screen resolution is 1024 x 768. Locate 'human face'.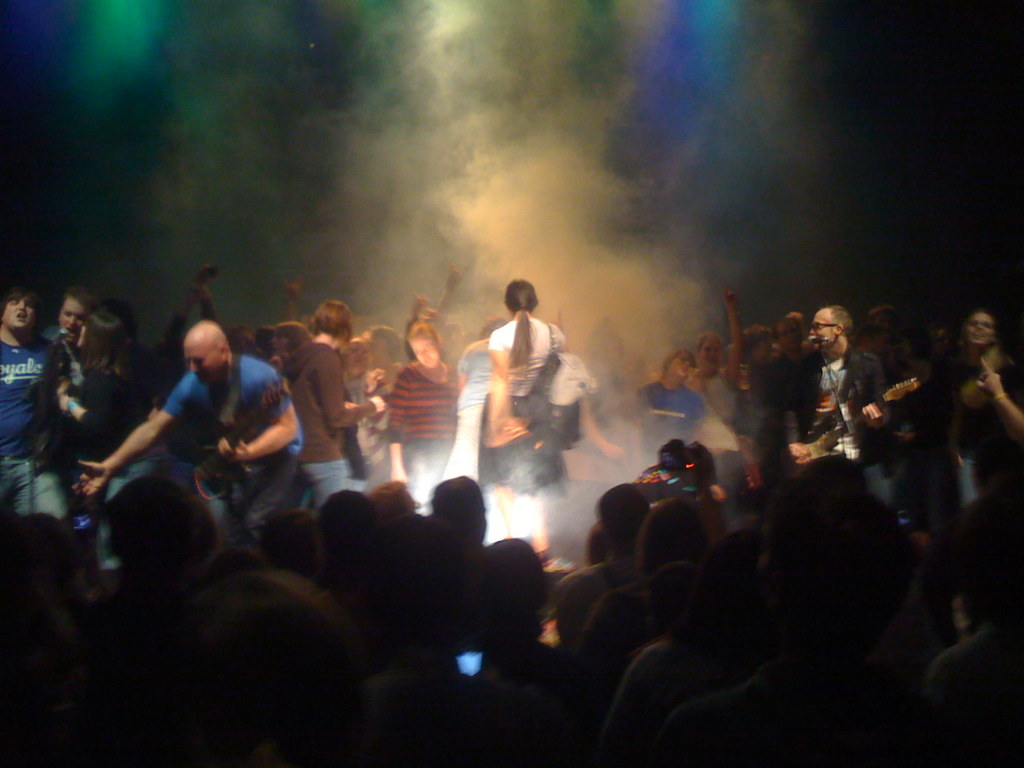
detection(671, 352, 691, 378).
